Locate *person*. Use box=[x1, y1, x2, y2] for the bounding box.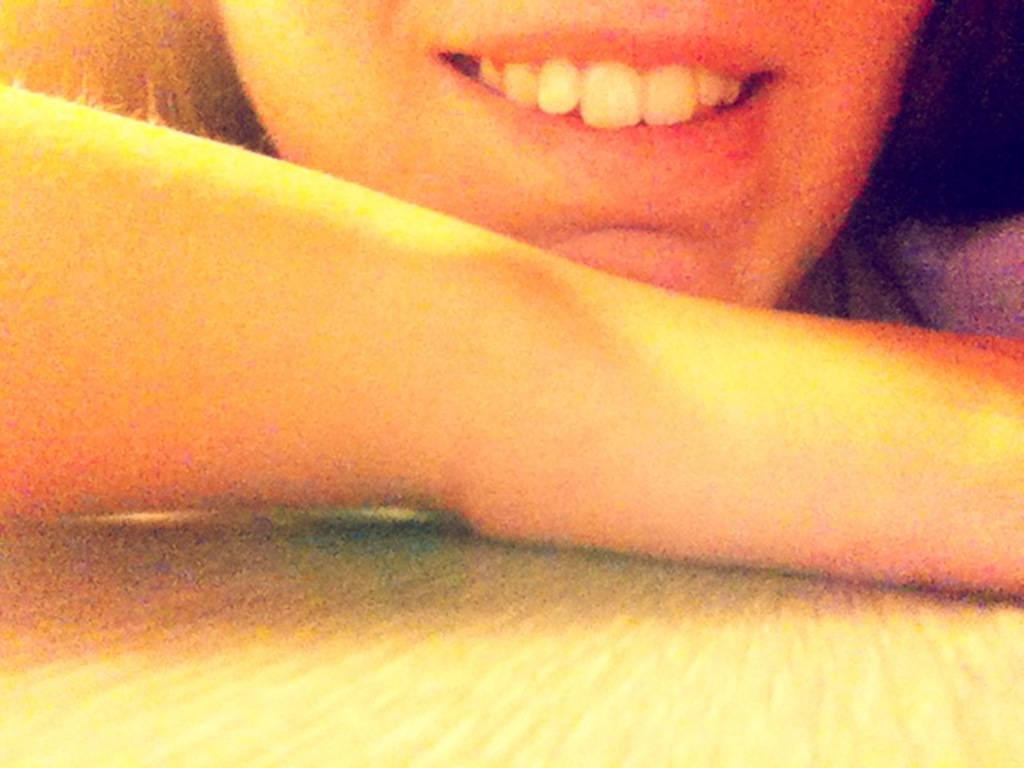
box=[0, 0, 1022, 598].
